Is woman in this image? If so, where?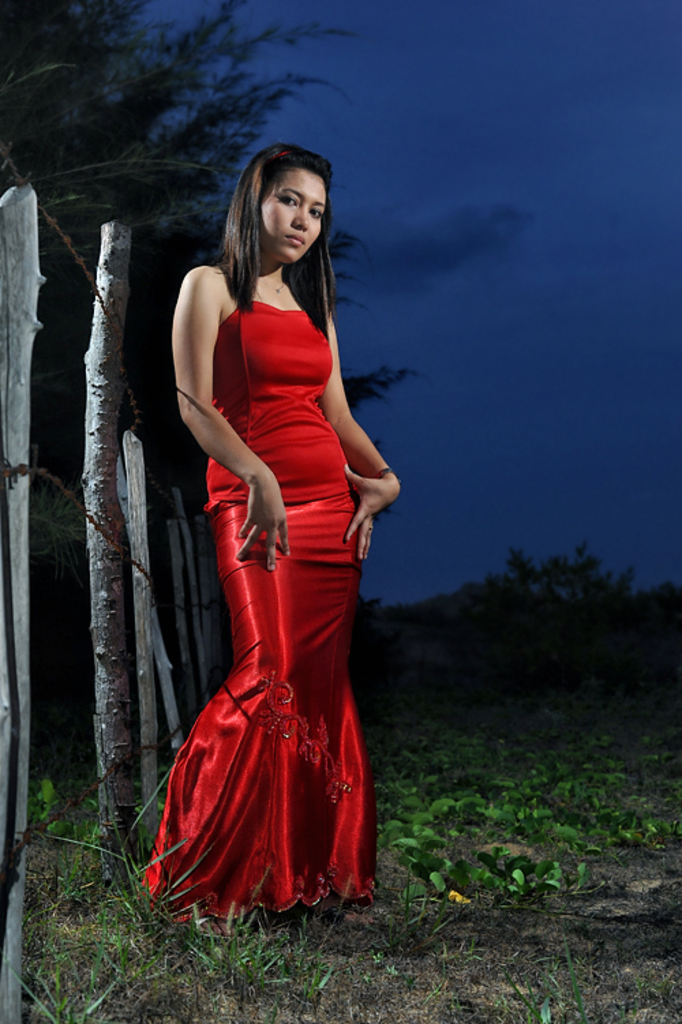
Yes, at 136,117,401,944.
